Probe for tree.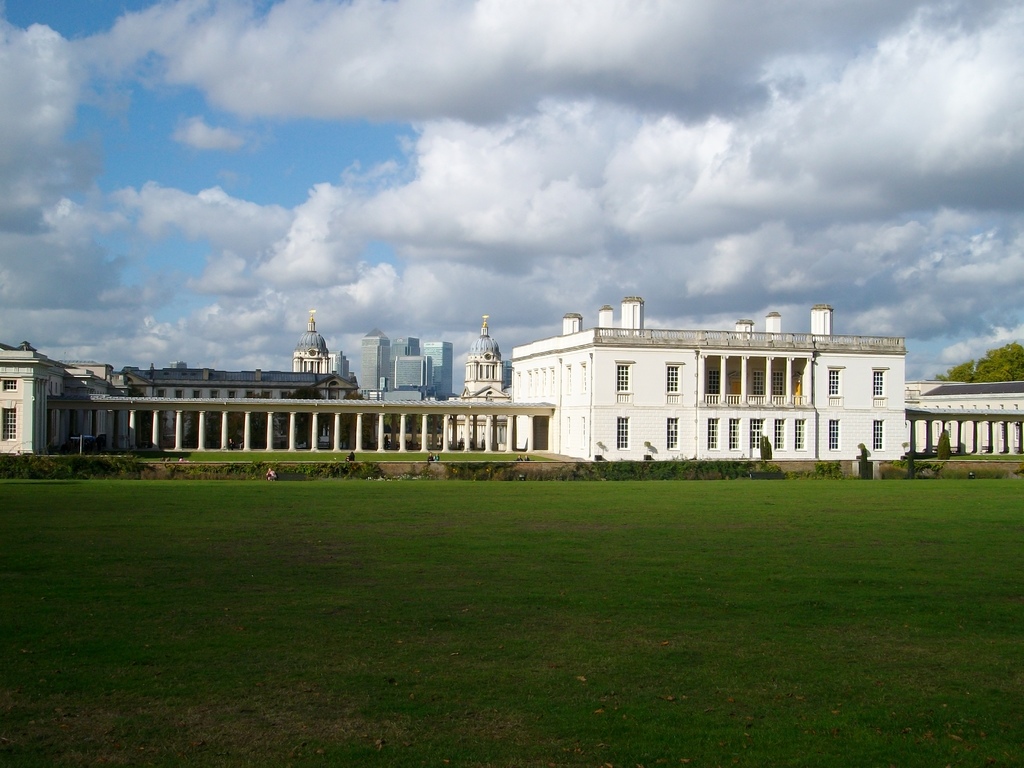
Probe result: (127, 387, 150, 442).
